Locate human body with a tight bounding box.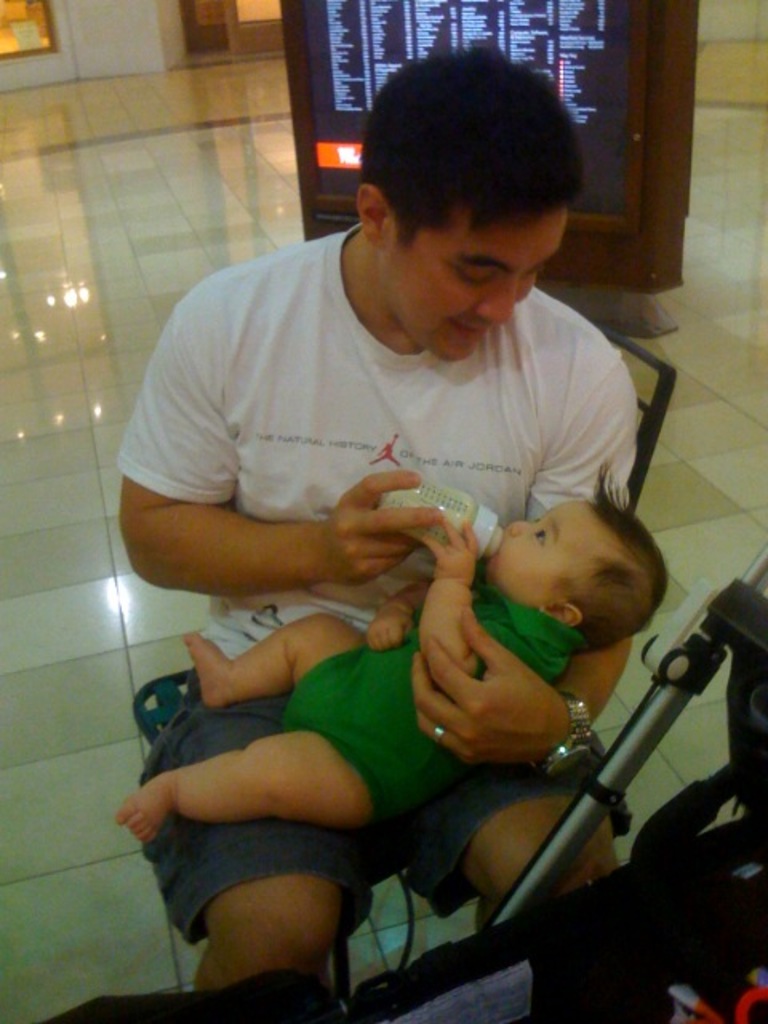
left=120, top=43, right=637, bottom=990.
